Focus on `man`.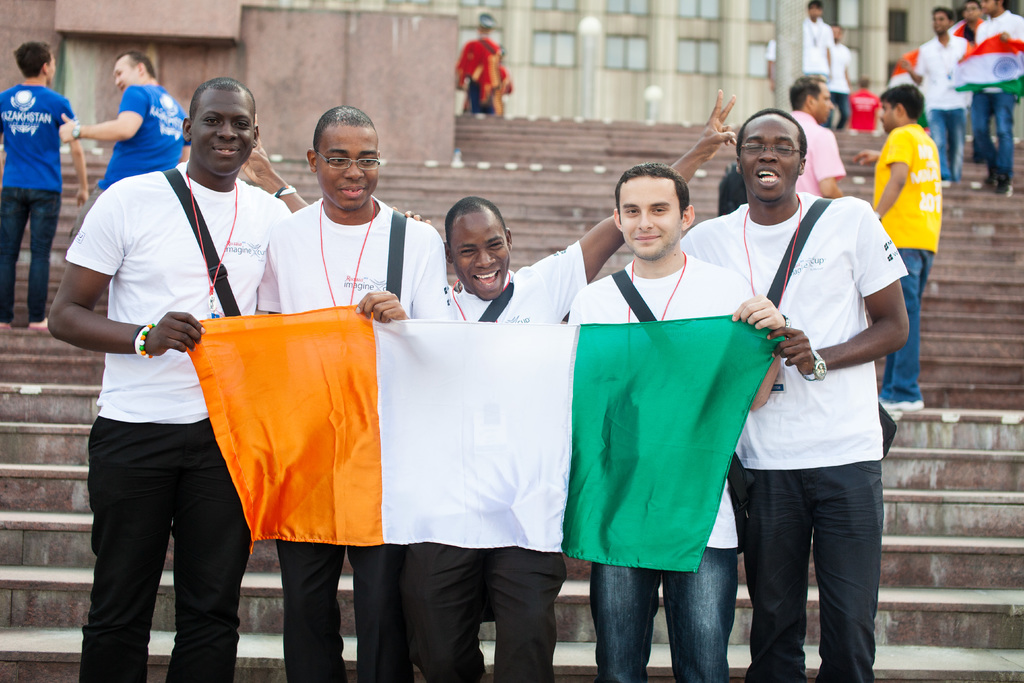
Focused at bbox(961, 2, 984, 161).
